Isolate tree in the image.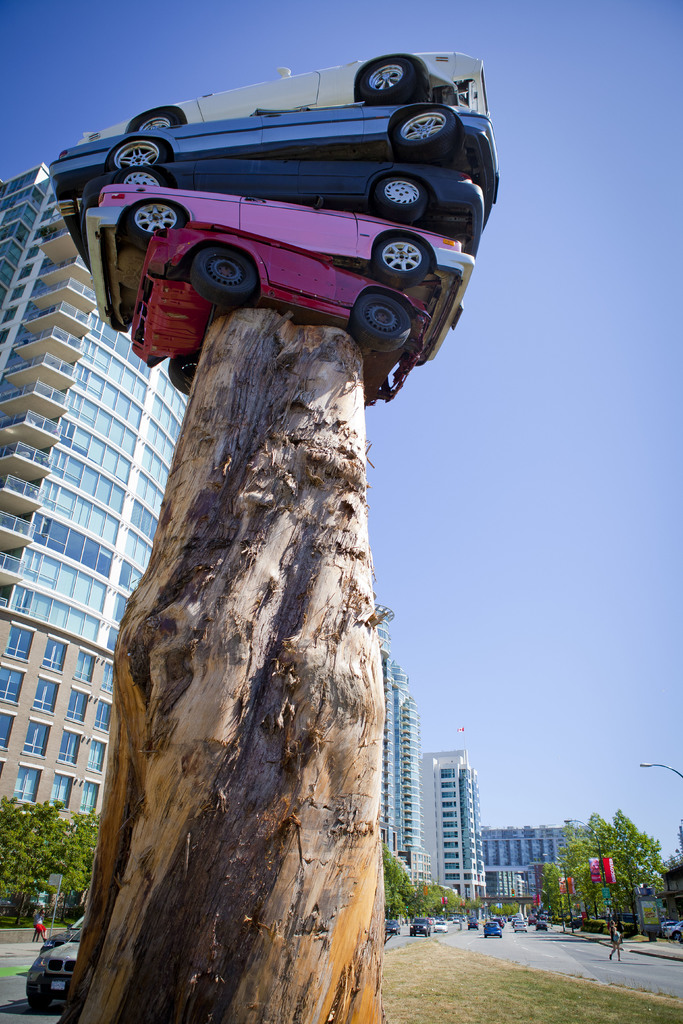
Isolated region: (left=547, top=808, right=671, bottom=940).
